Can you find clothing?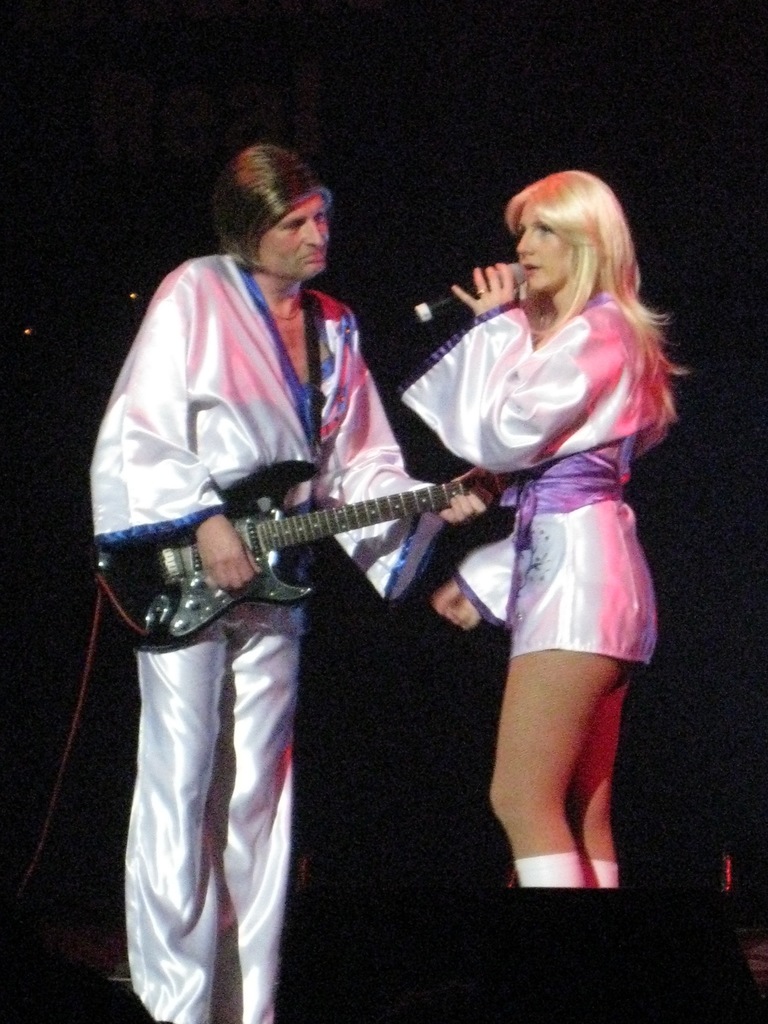
Yes, bounding box: locate(91, 247, 443, 1023).
